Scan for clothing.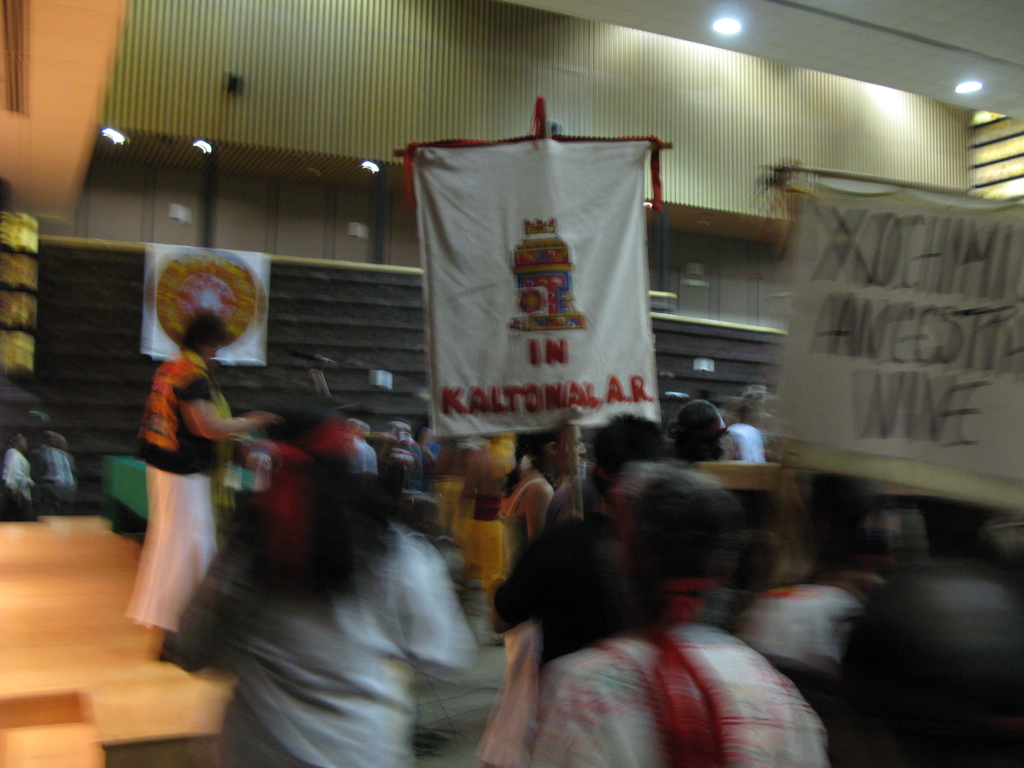
Scan result: 0 442 28 520.
